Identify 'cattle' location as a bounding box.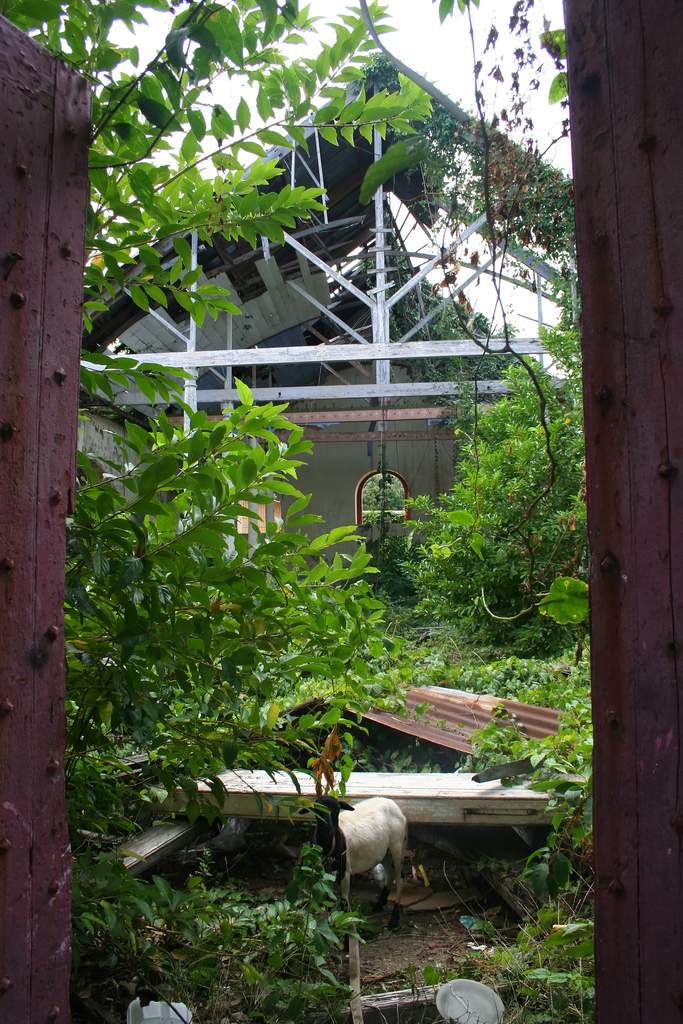
[316, 812, 397, 930].
